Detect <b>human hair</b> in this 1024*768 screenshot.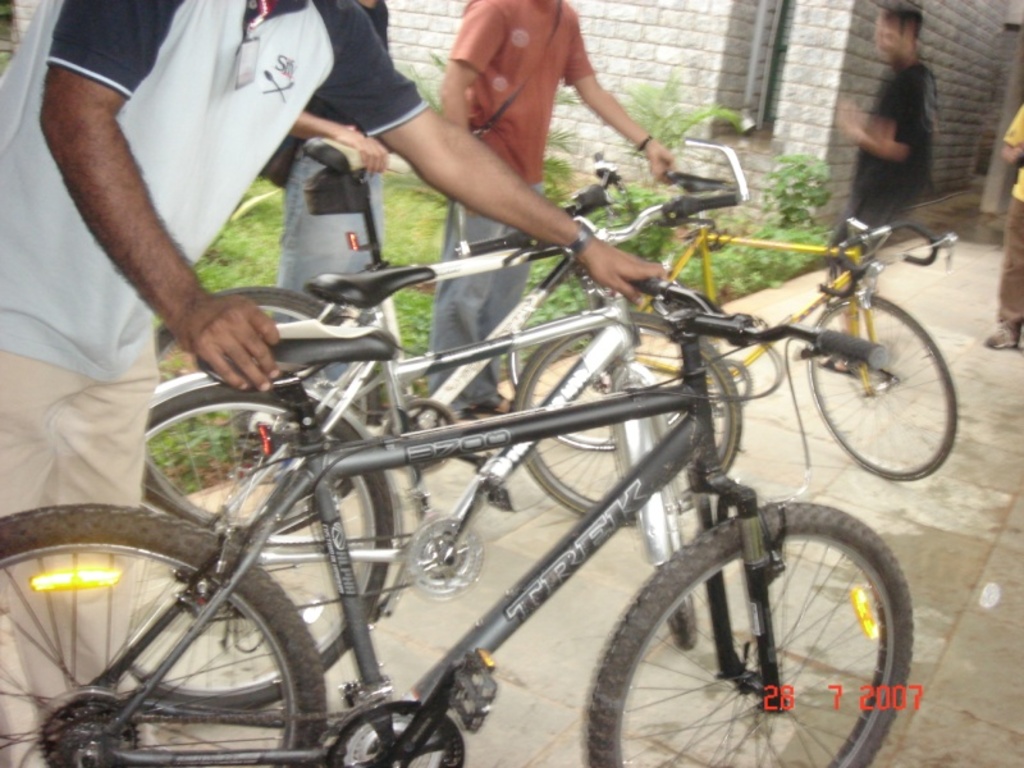
Detection: (x1=877, y1=0, x2=927, y2=35).
